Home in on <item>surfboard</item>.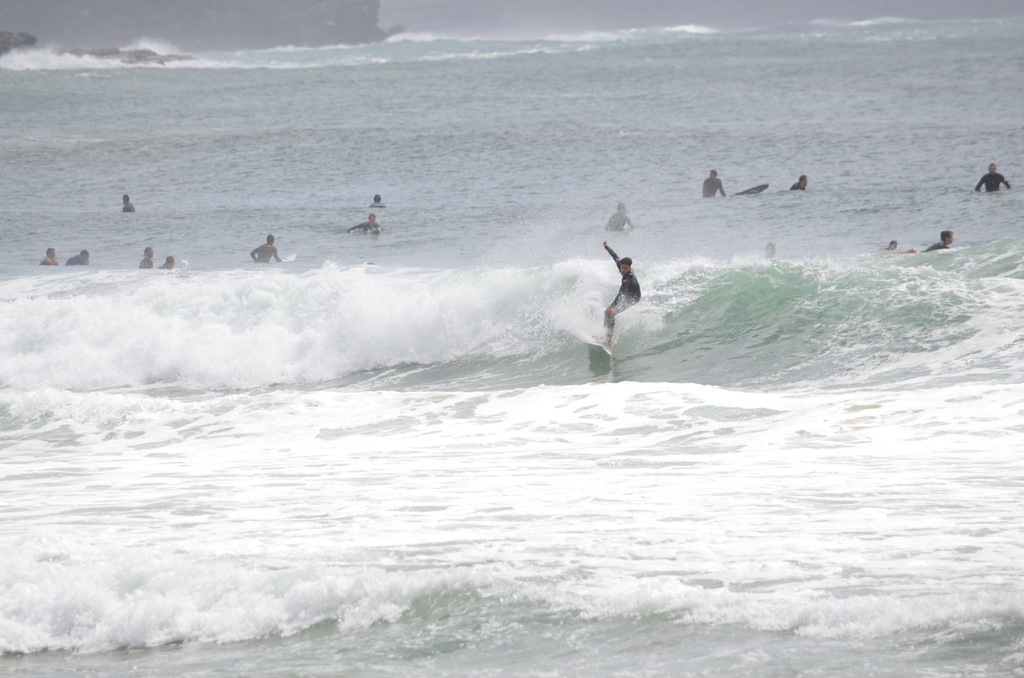
Homed in at locate(282, 255, 296, 261).
